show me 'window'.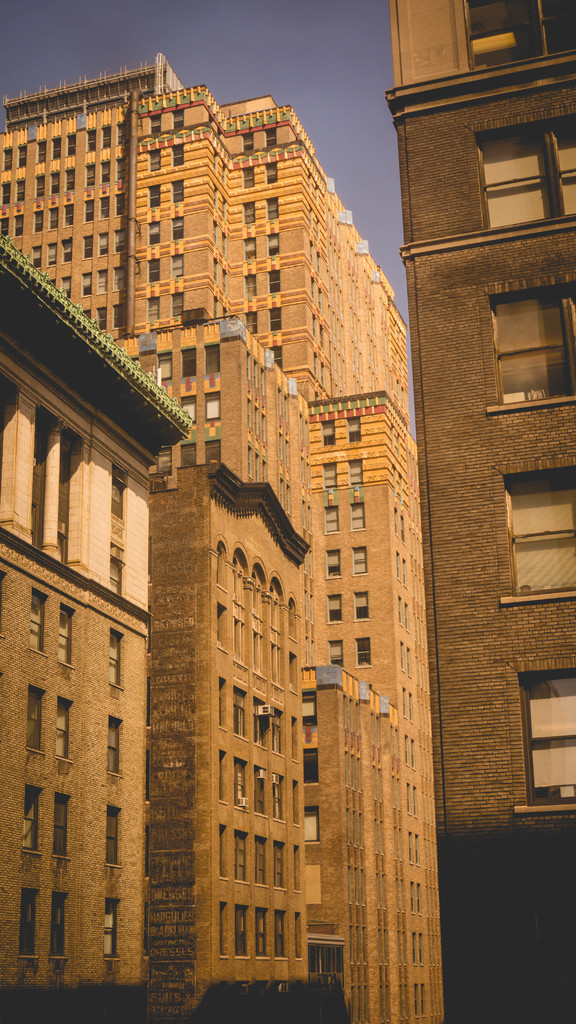
'window' is here: {"x1": 391, "y1": 429, "x2": 426, "y2": 726}.
